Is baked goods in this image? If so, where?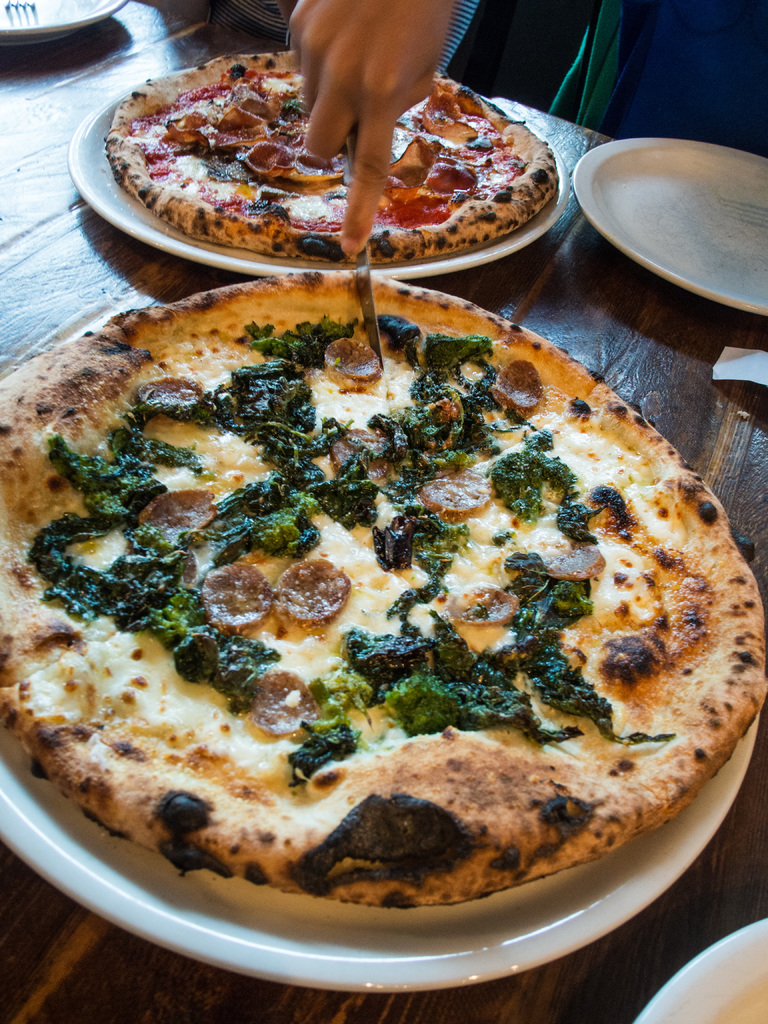
Yes, at pyautogui.locateOnScreen(0, 265, 767, 908).
